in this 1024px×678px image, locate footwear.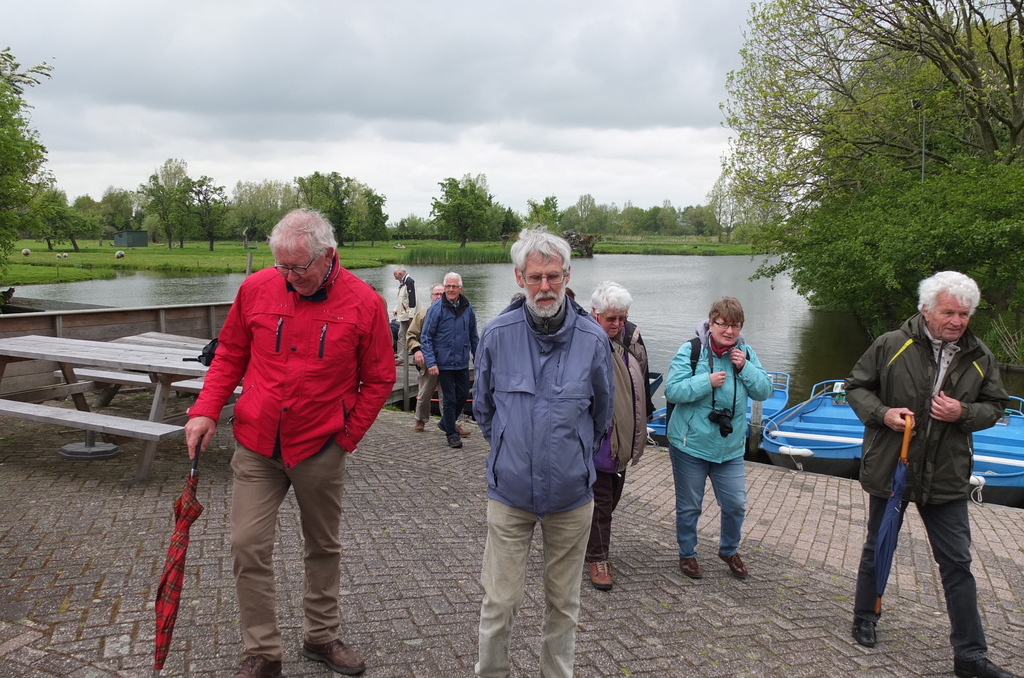
Bounding box: {"left": 723, "top": 550, "right": 750, "bottom": 581}.
